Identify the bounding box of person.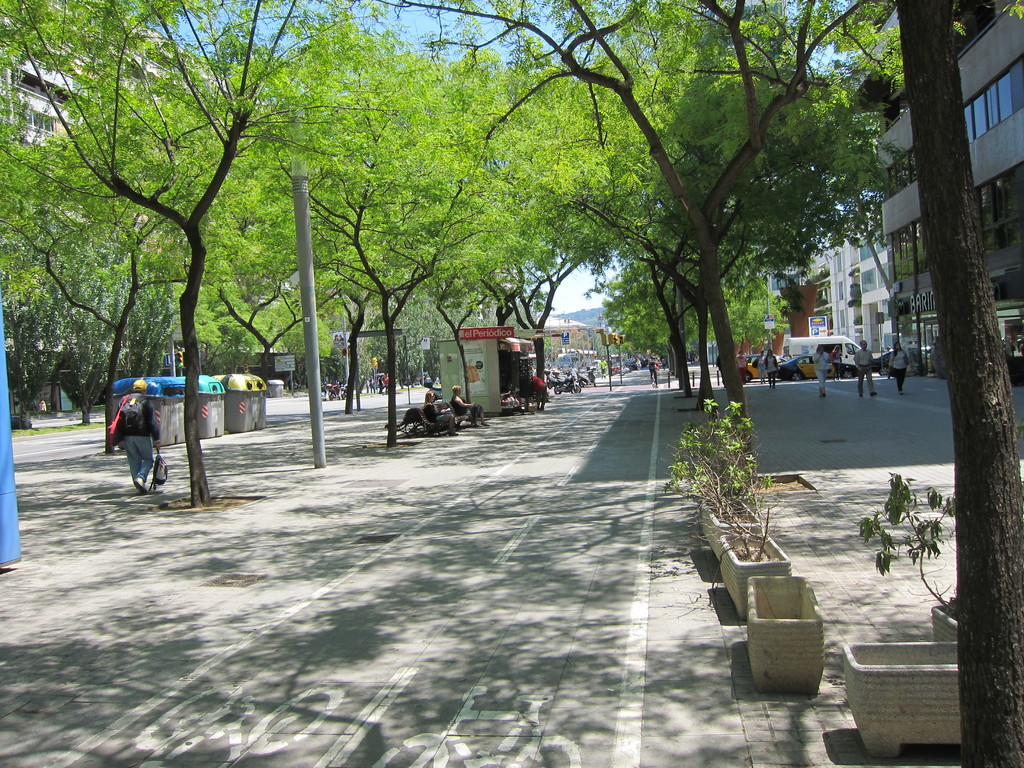
region(426, 390, 459, 437).
